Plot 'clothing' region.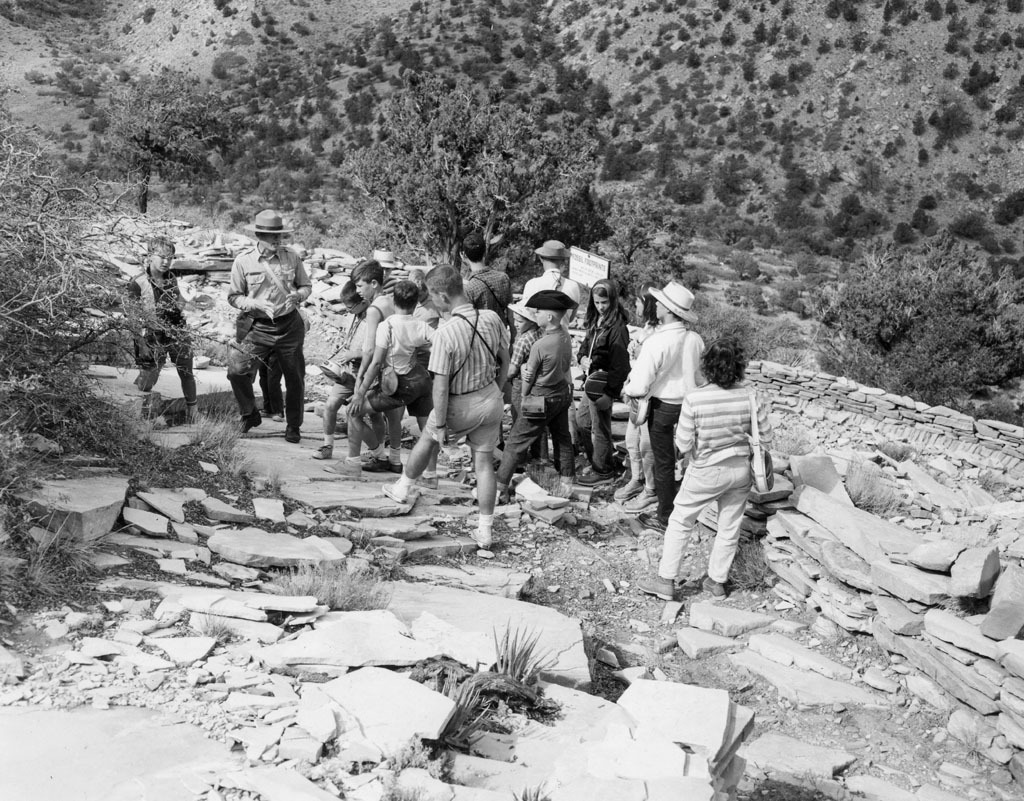
Plotted at 428, 294, 505, 451.
